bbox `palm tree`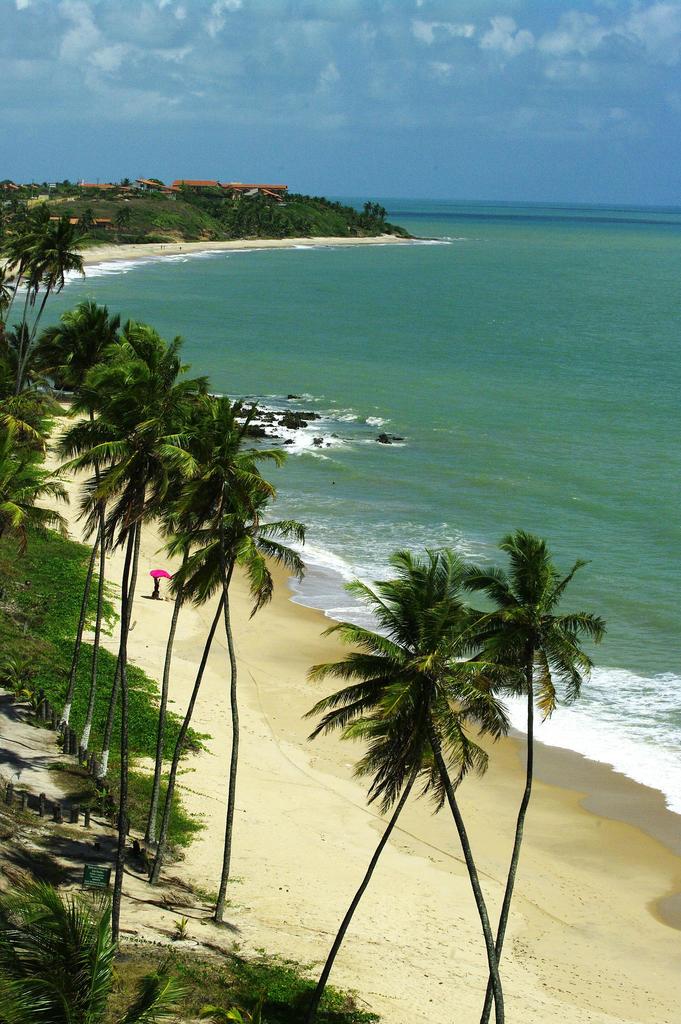
rect(110, 340, 181, 678)
